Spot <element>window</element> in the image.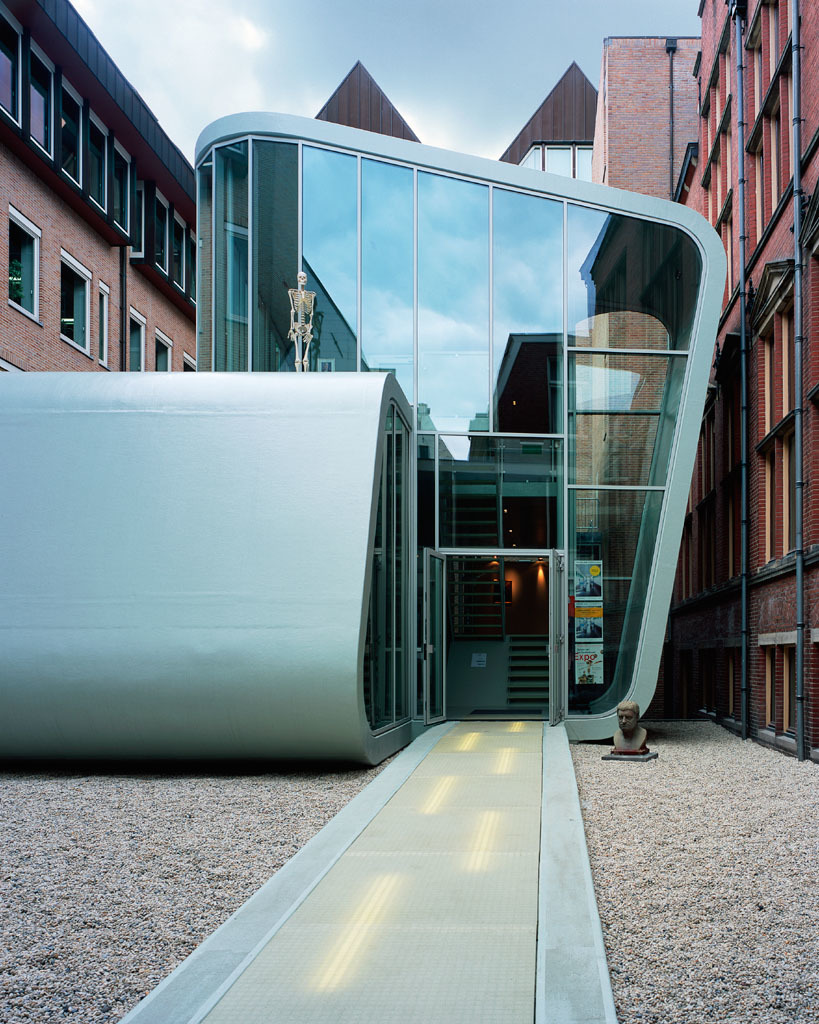
<element>window</element> found at 753/34/765/112.
